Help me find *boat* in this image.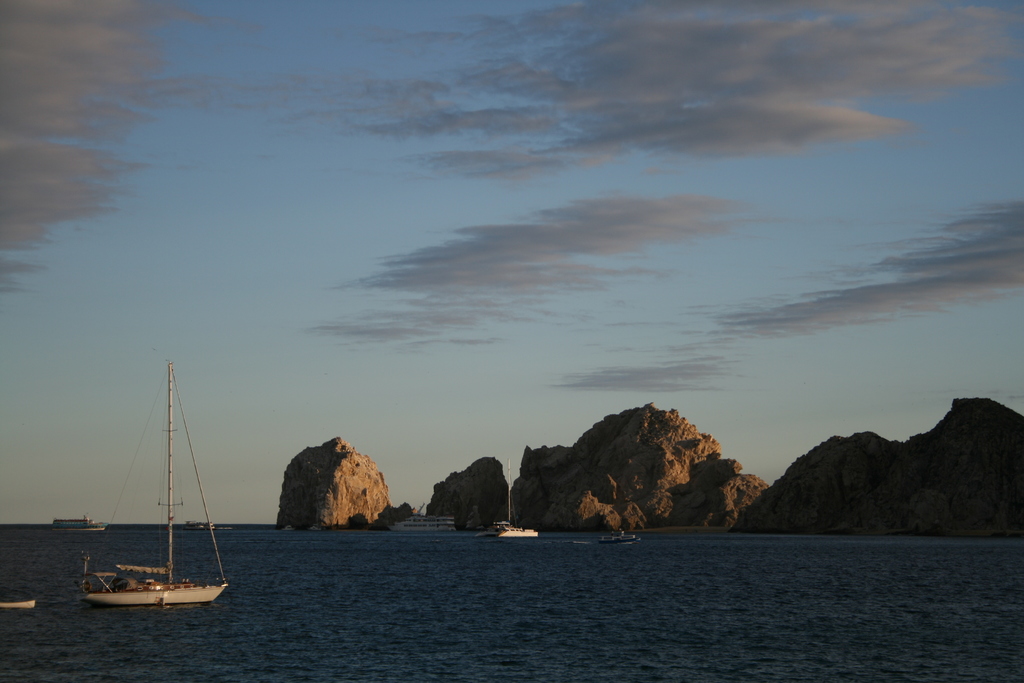
Found it: <bbox>0, 598, 36, 620</bbox>.
